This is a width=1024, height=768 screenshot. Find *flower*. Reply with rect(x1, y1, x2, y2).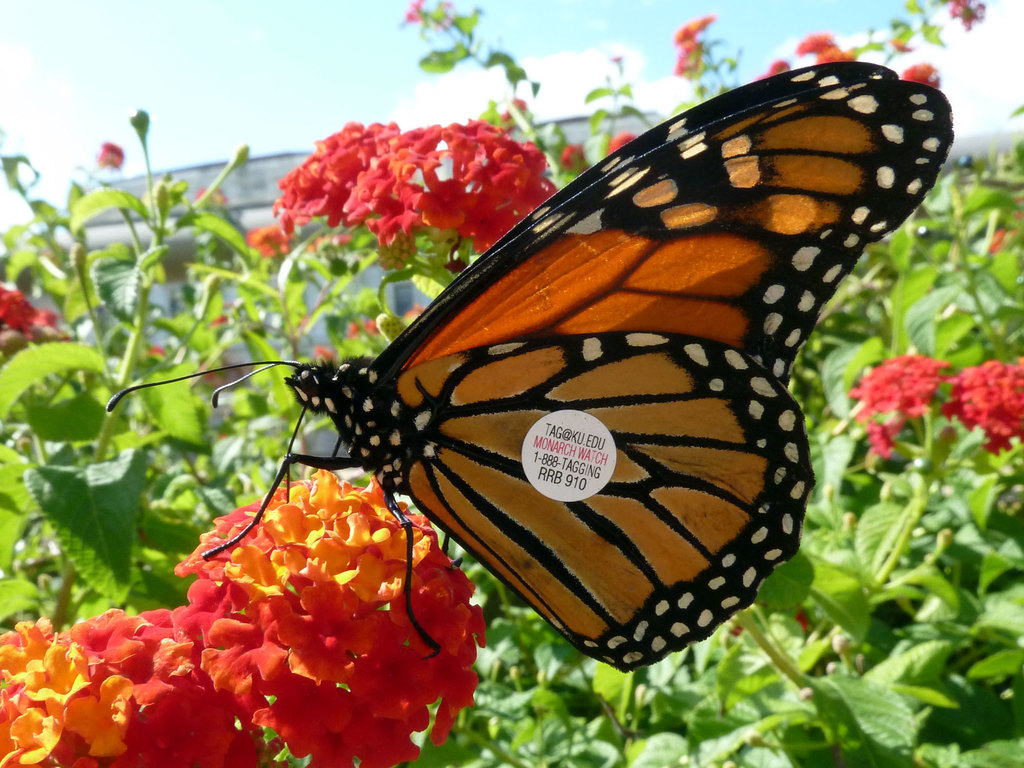
rect(767, 56, 786, 77).
